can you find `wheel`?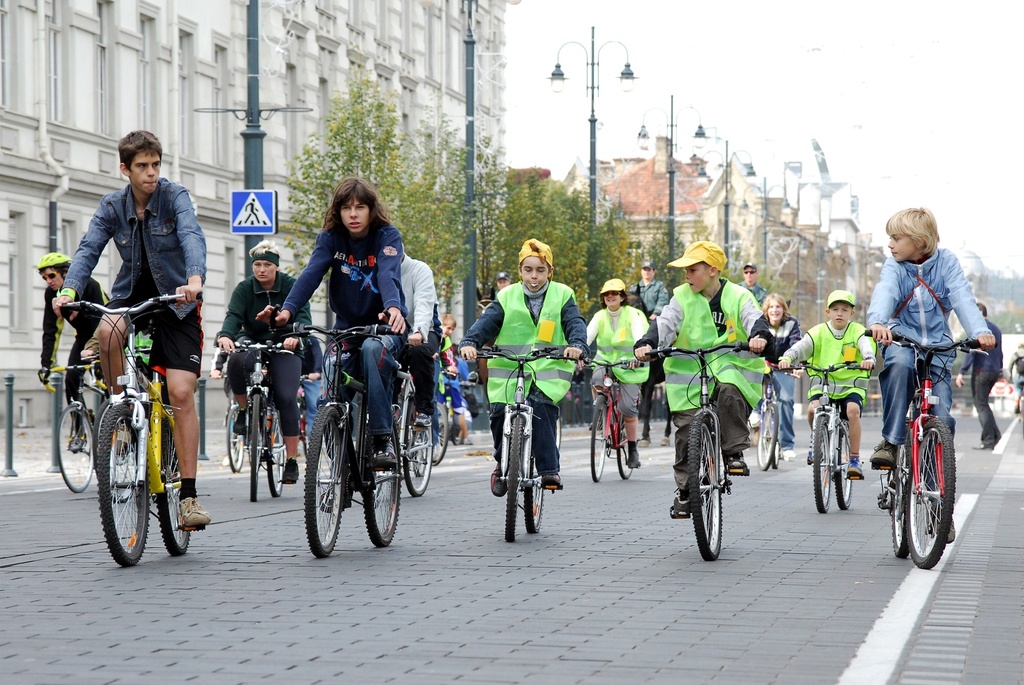
Yes, bounding box: bbox=(835, 416, 854, 514).
